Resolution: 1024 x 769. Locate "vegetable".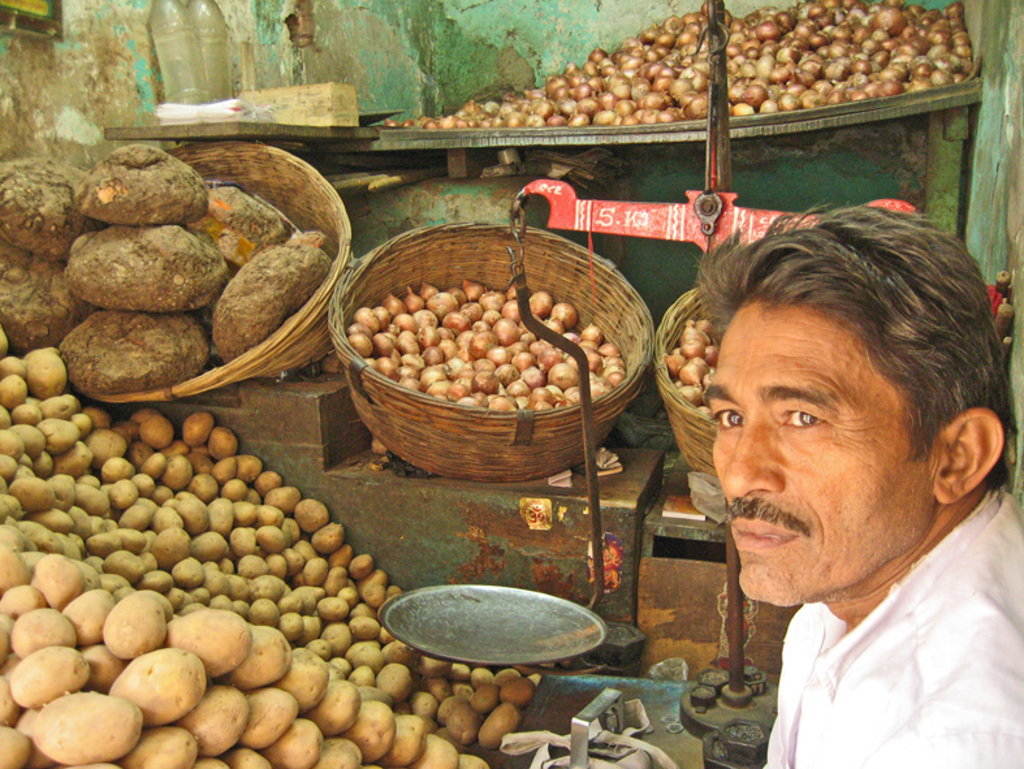
(left=0, top=423, right=23, bottom=455).
